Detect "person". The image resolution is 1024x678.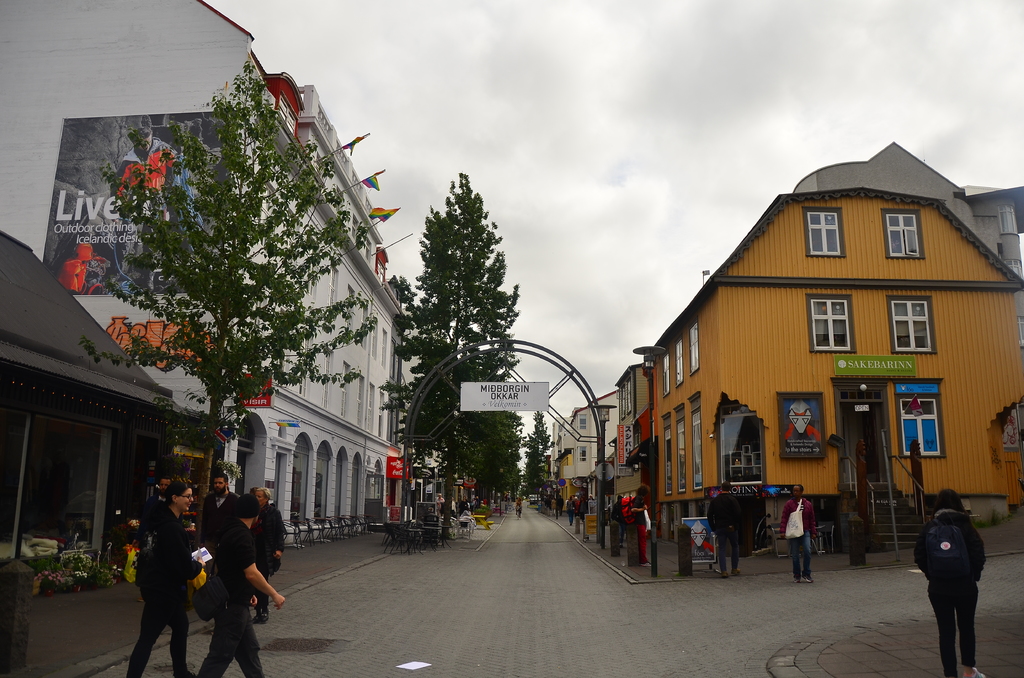
{"left": 831, "top": 488, "right": 876, "bottom": 567}.
